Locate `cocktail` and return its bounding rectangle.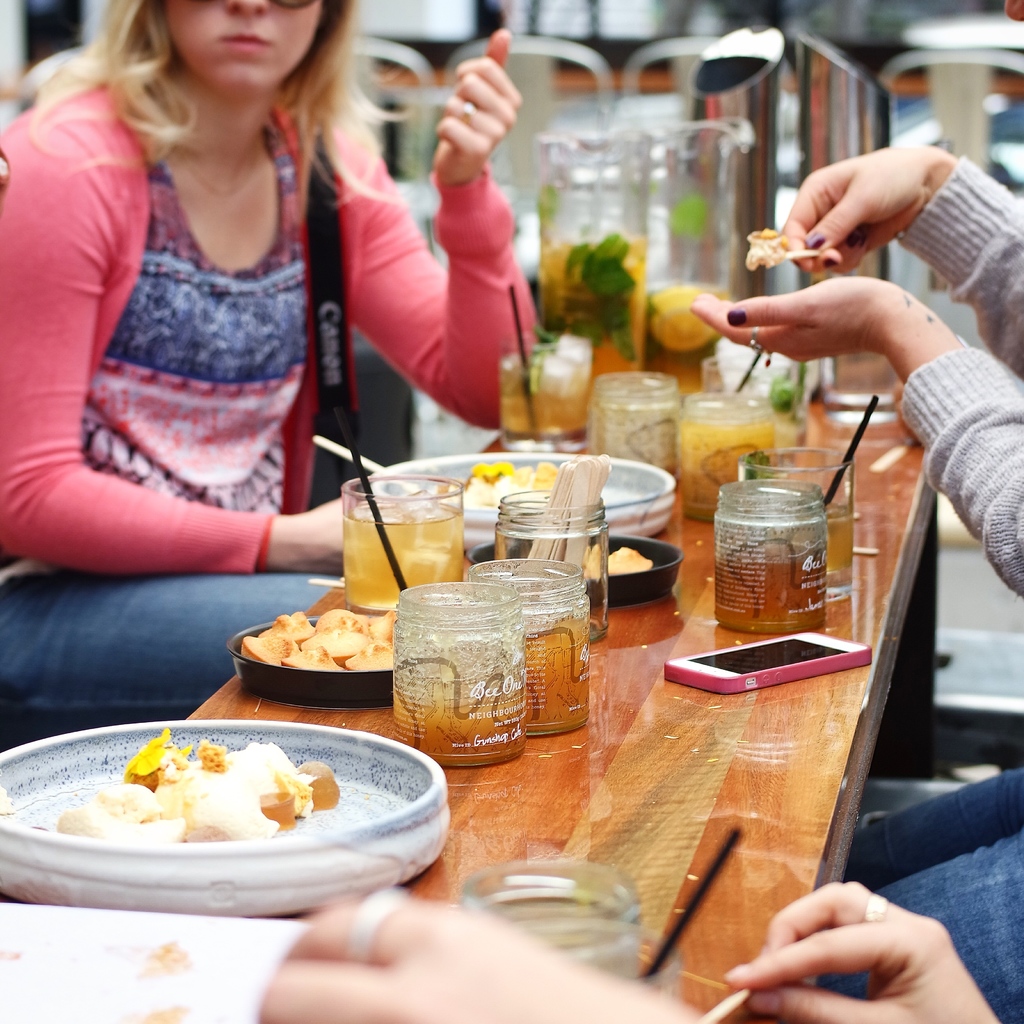
(700, 351, 812, 451).
